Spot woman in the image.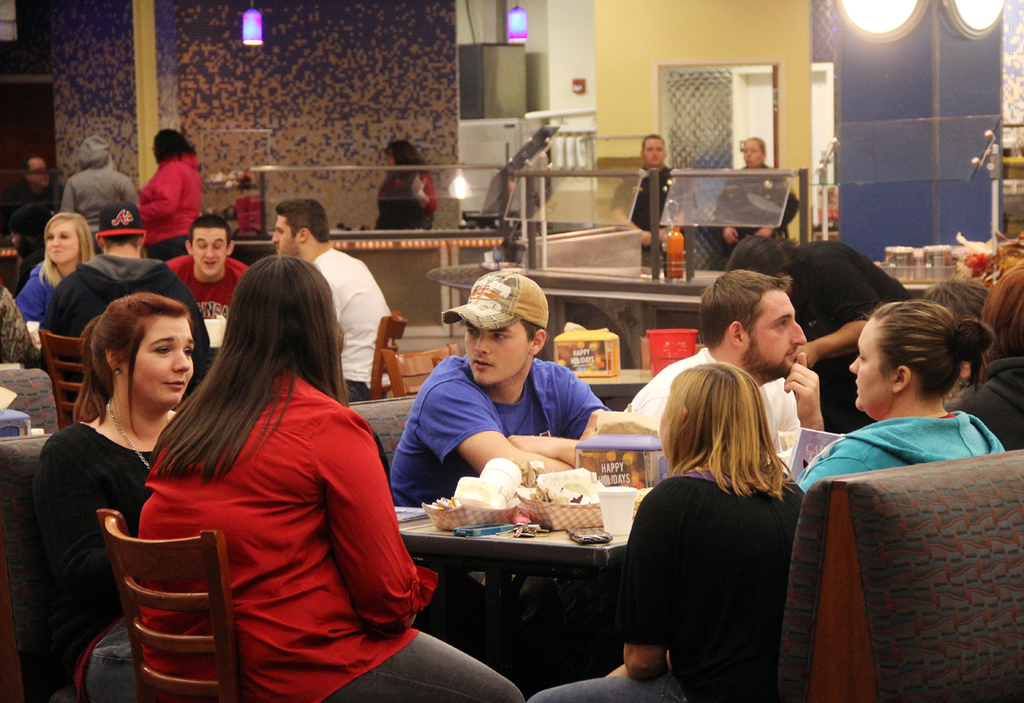
woman found at rect(138, 121, 209, 271).
